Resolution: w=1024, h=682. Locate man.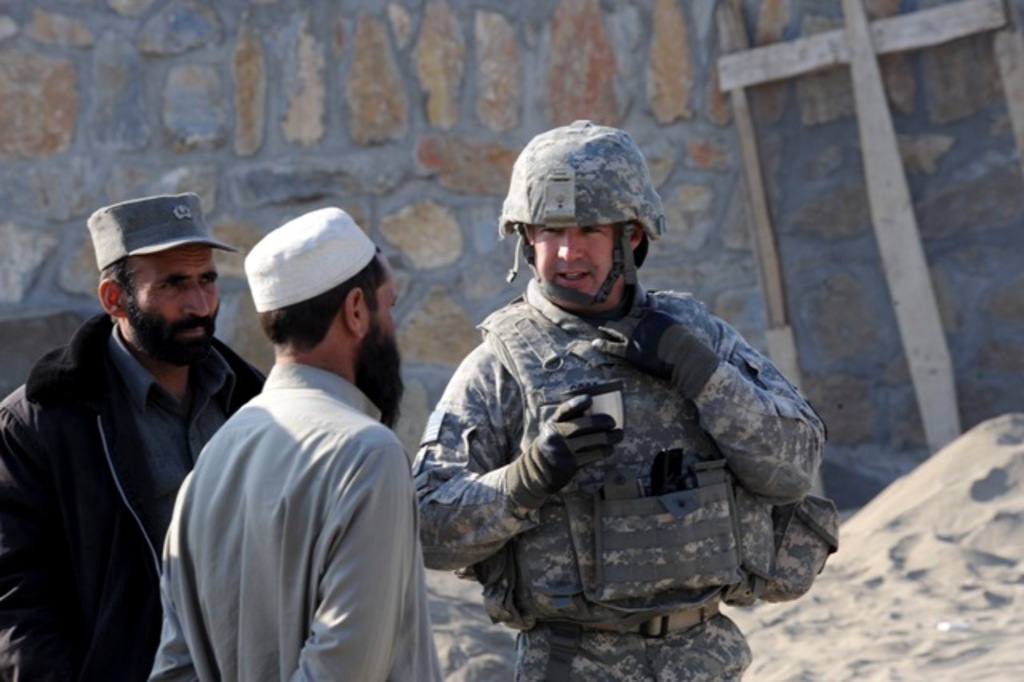
[left=152, top=197, right=450, bottom=680].
